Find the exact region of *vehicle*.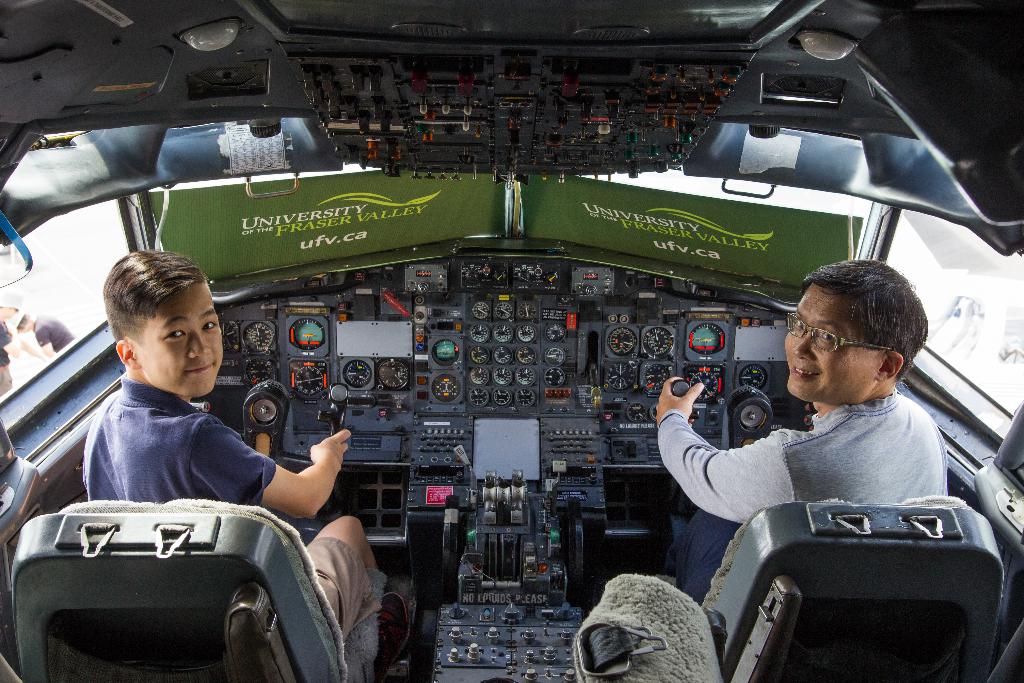
Exact region: 0/0/1023/682.
